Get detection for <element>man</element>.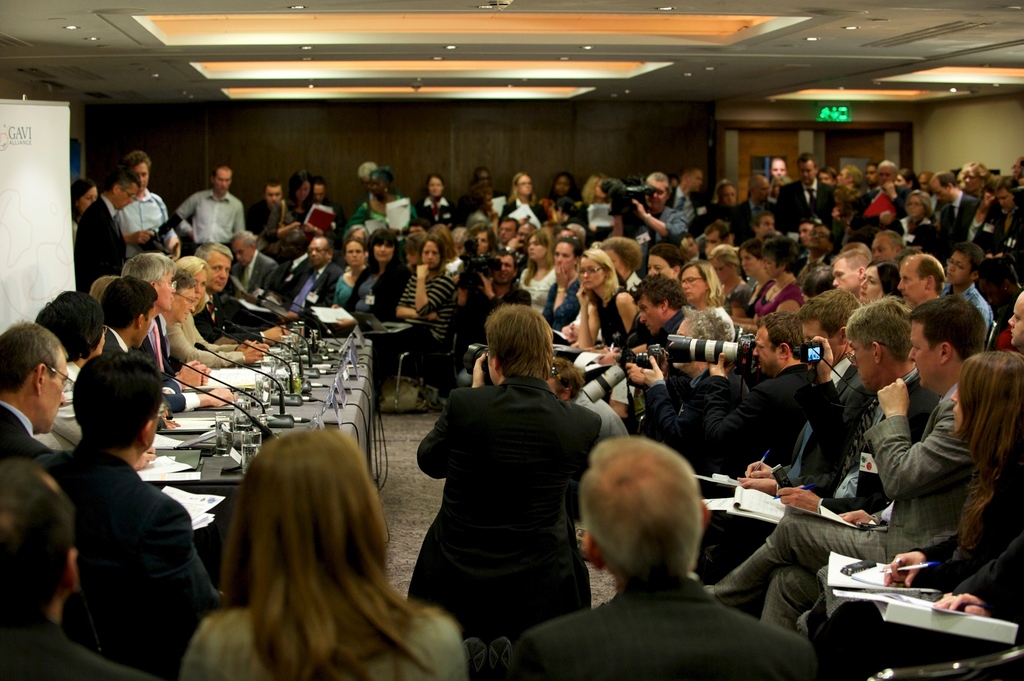
Detection: box=[858, 154, 916, 227].
